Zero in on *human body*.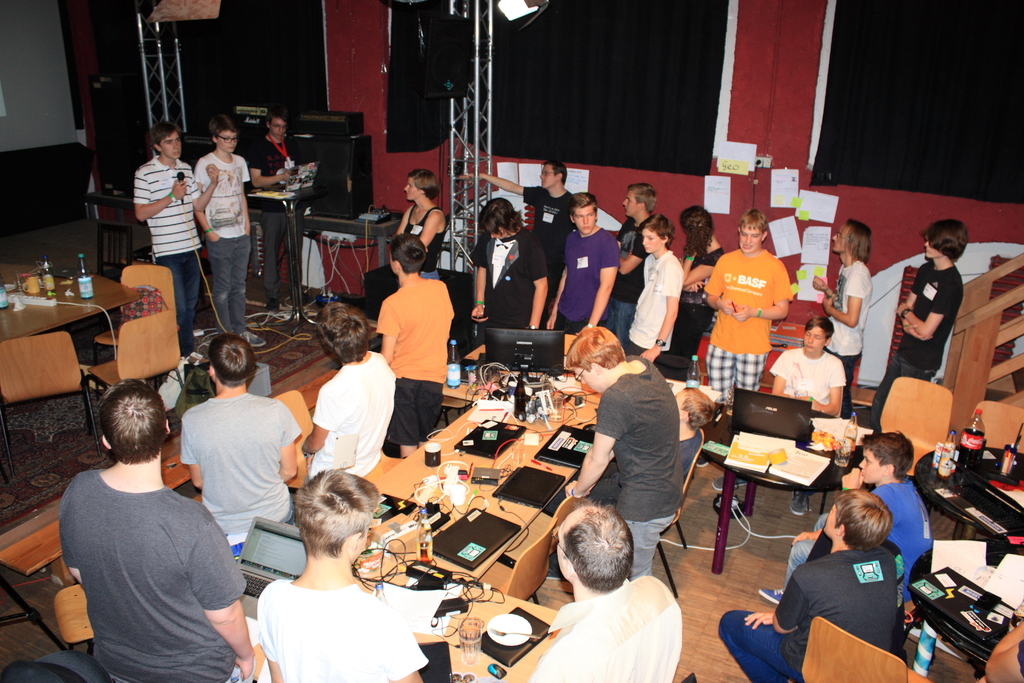
Zeroed in: bbox=[178, 390, 299, 557].
